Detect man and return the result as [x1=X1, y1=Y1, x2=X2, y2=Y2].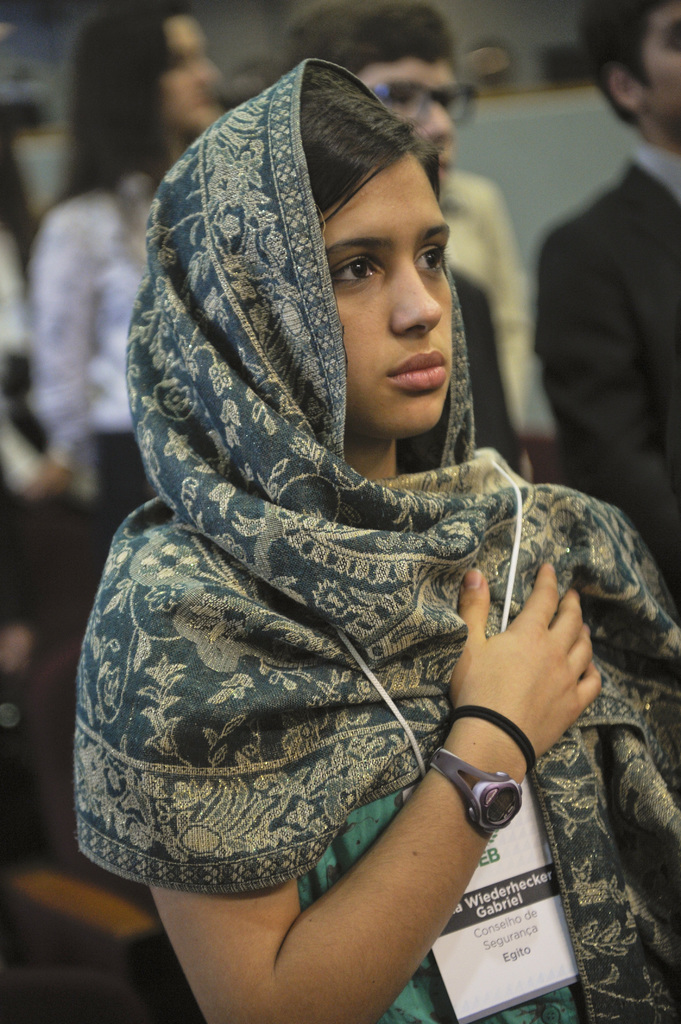
[x1=284, y1=3, x2=527, y2=476].
